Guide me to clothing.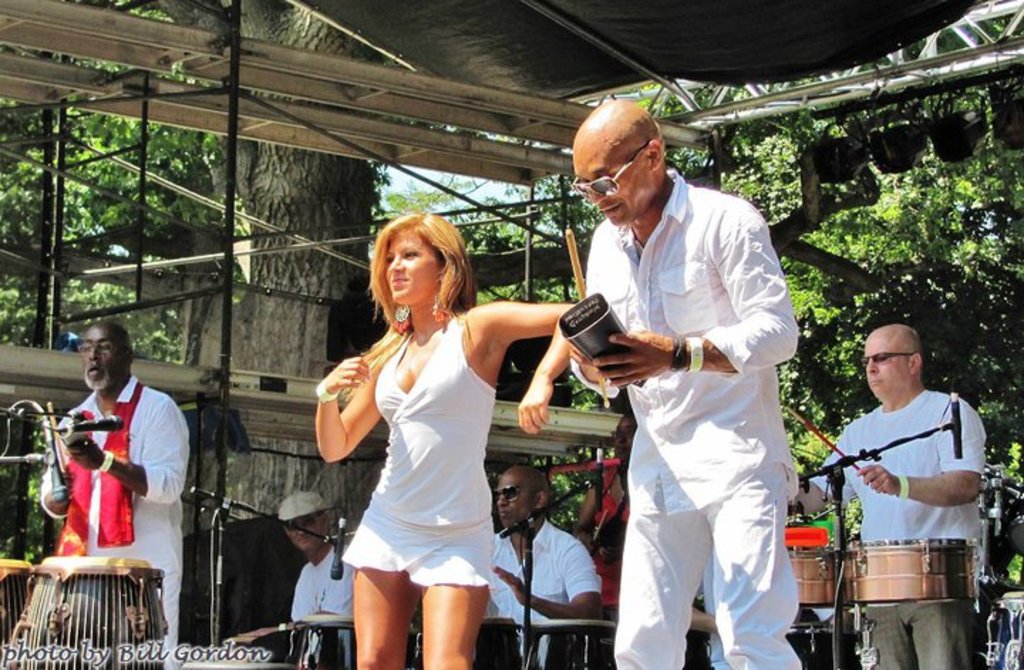
Guidance: rect(38, 364, 191, 669).
